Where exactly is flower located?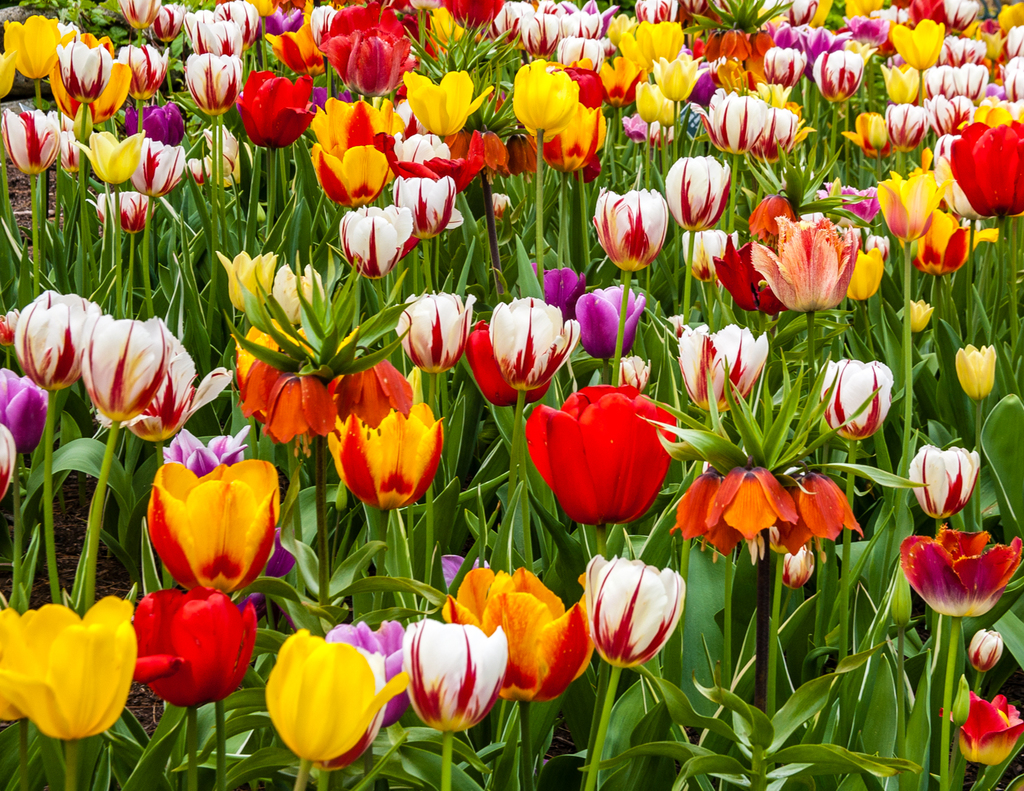
Its bounding box is [160,427,254,477].
